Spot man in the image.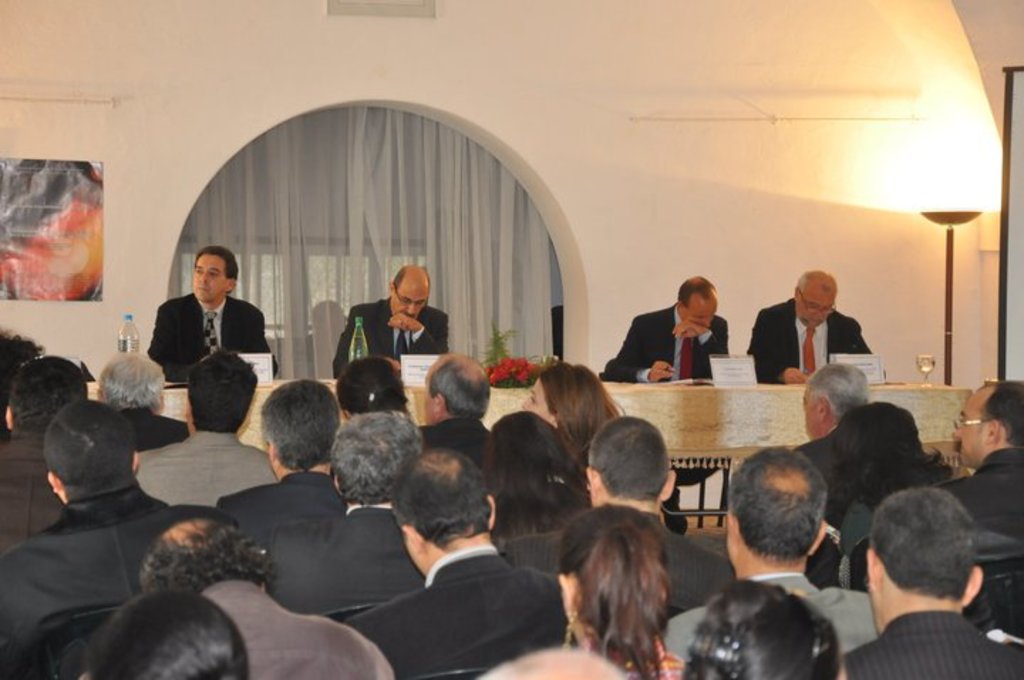
man found at box=[1, 394, 238, 670].
